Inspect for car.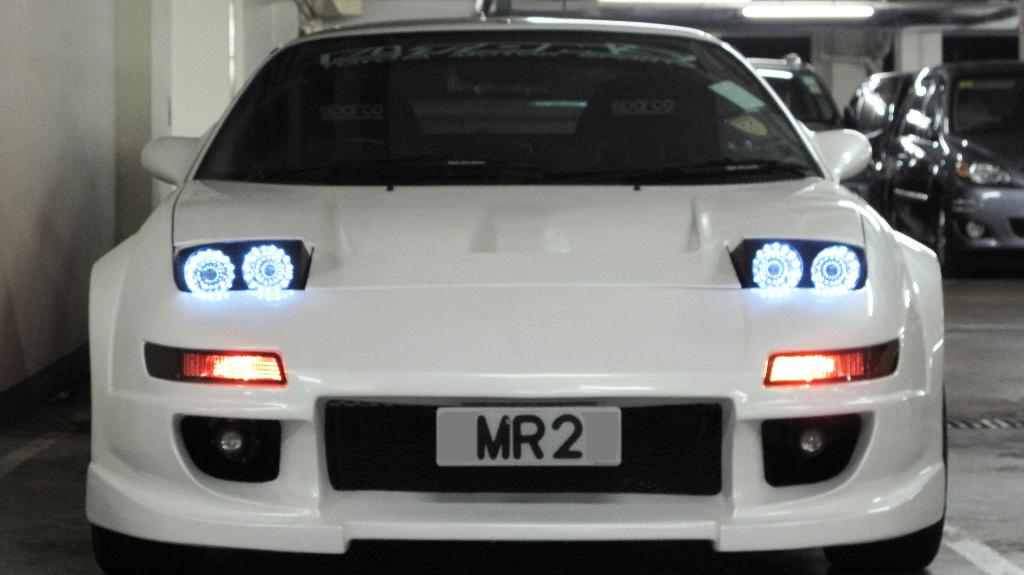
Inspection: locate(843, 72, 1013, 131).
